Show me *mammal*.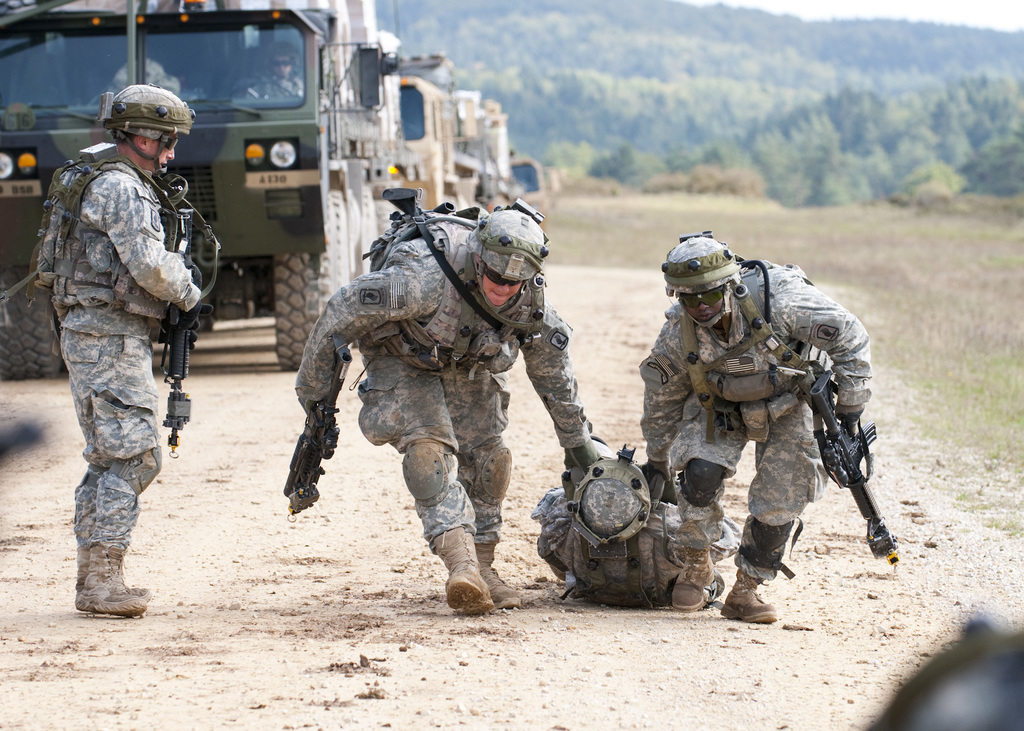
*mammal* is here: (530, 431, 737, 614).
